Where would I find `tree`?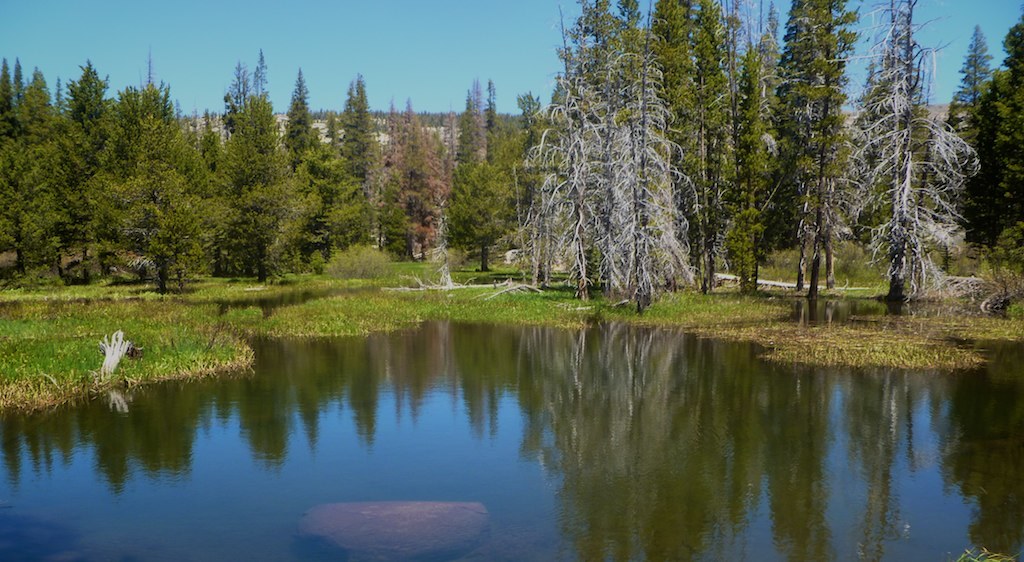
At <bbox>706, 0, 778, 293</bbox>.
